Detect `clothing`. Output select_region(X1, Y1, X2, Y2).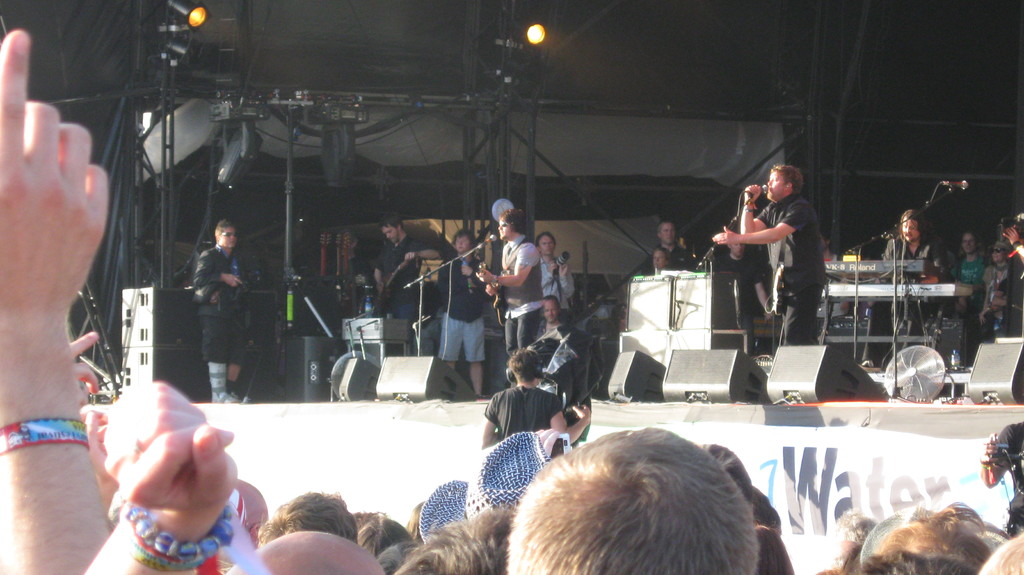
select_region(437, 254, 504, 355).
